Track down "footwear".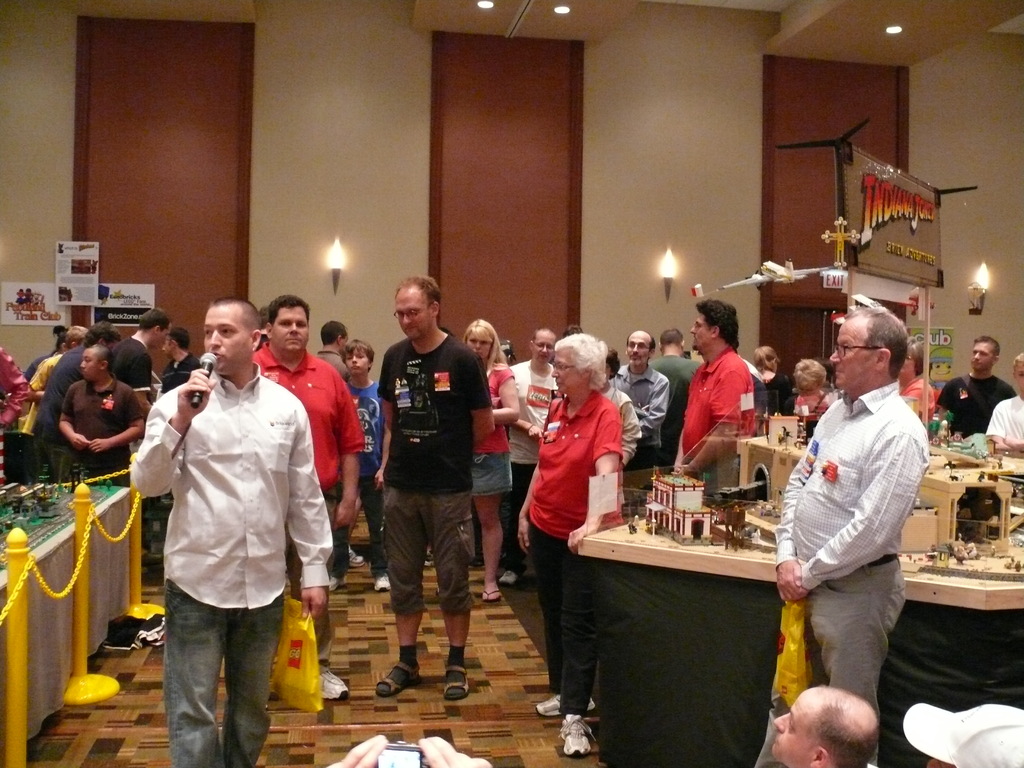
Tracked to region(423, 550, 433, 569).
